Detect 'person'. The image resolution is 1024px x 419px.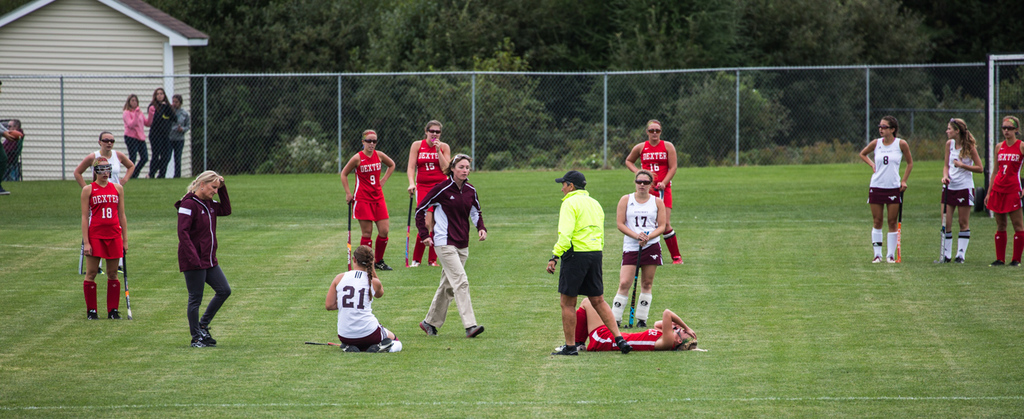
{"left": 80, "top": 158, "right": 129, "bottom": 322}.
